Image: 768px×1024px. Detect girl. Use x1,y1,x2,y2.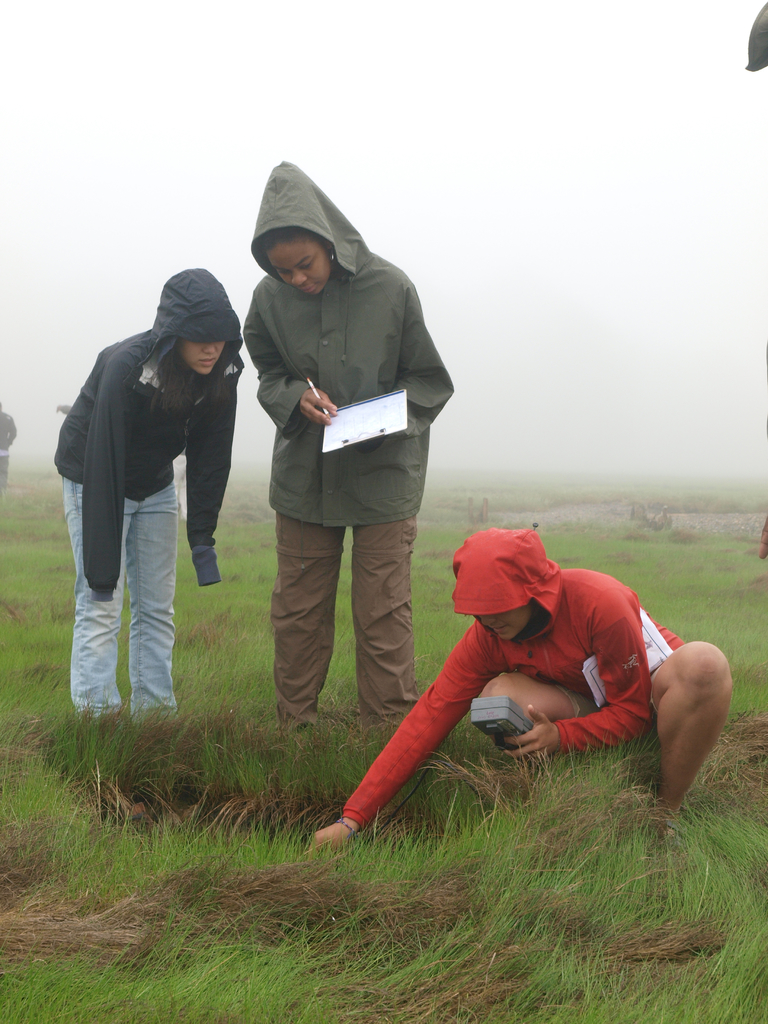
49,266,240,711.
